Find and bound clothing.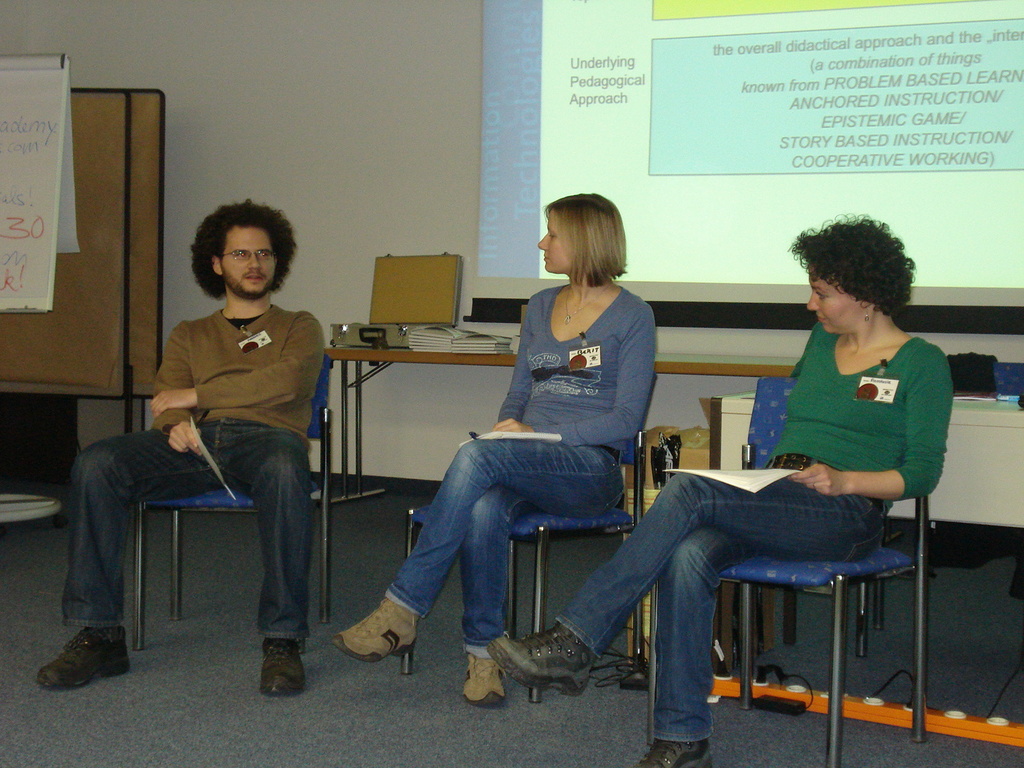
Bound: <region>58, 301, 328, 643</region>.
